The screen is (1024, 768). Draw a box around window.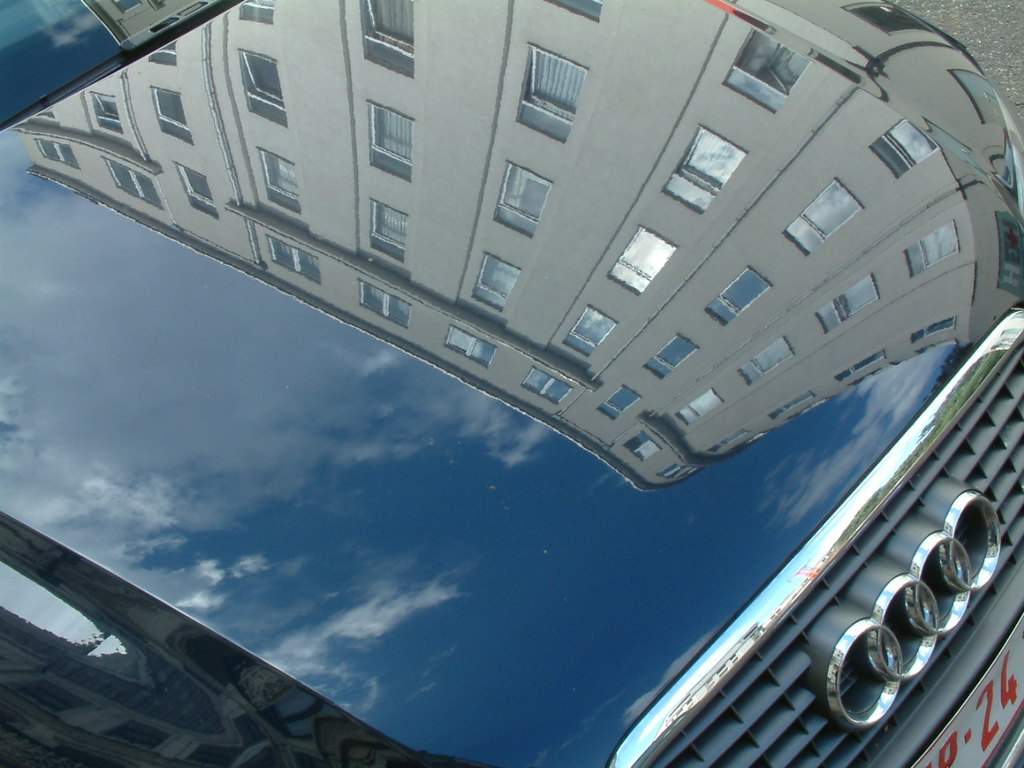
bbox=(674, 390, 722, 425).
